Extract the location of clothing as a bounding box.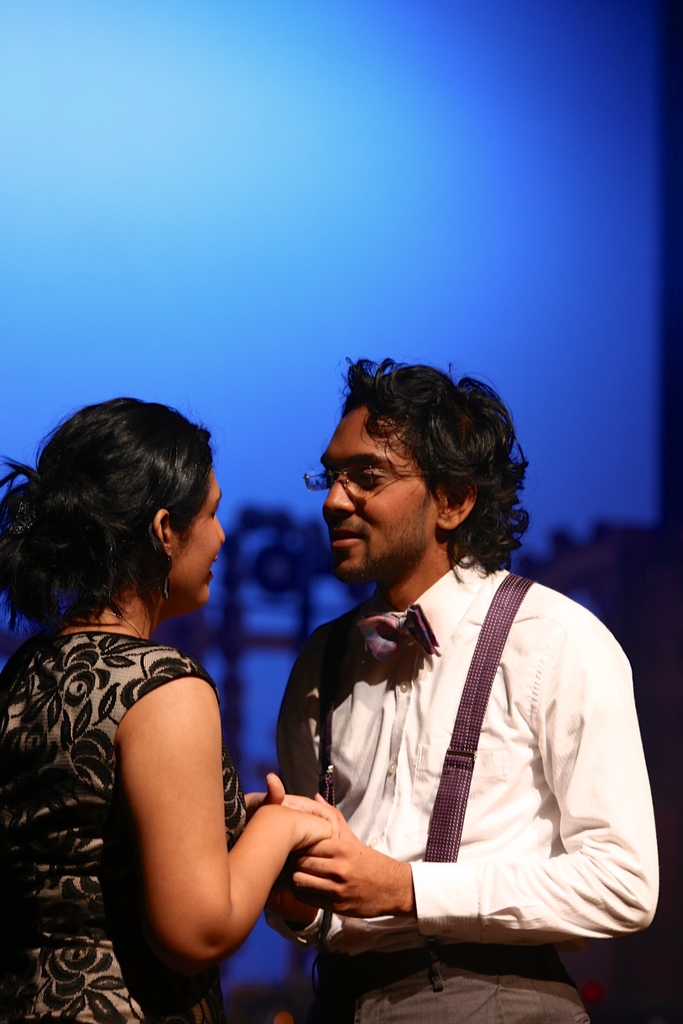
[255,505,648,1005].
